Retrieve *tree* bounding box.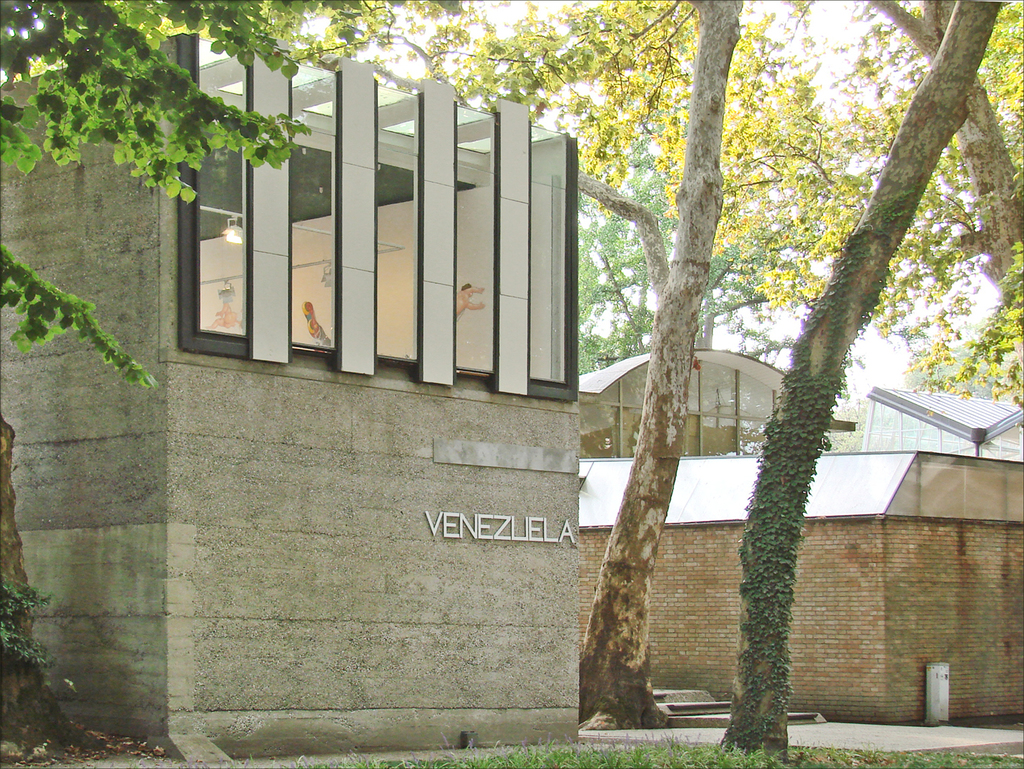
Bounding box: (x1=365, y1=55, x2=903, y2=734).
